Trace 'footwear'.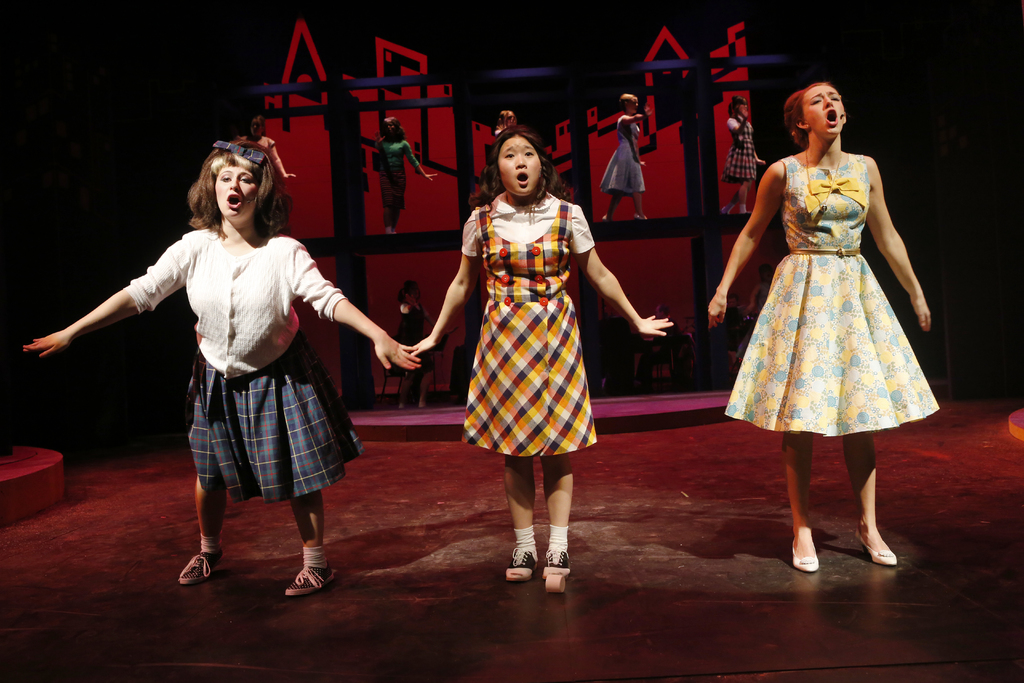
Traced to select_region(541, 548, 572, 592).
